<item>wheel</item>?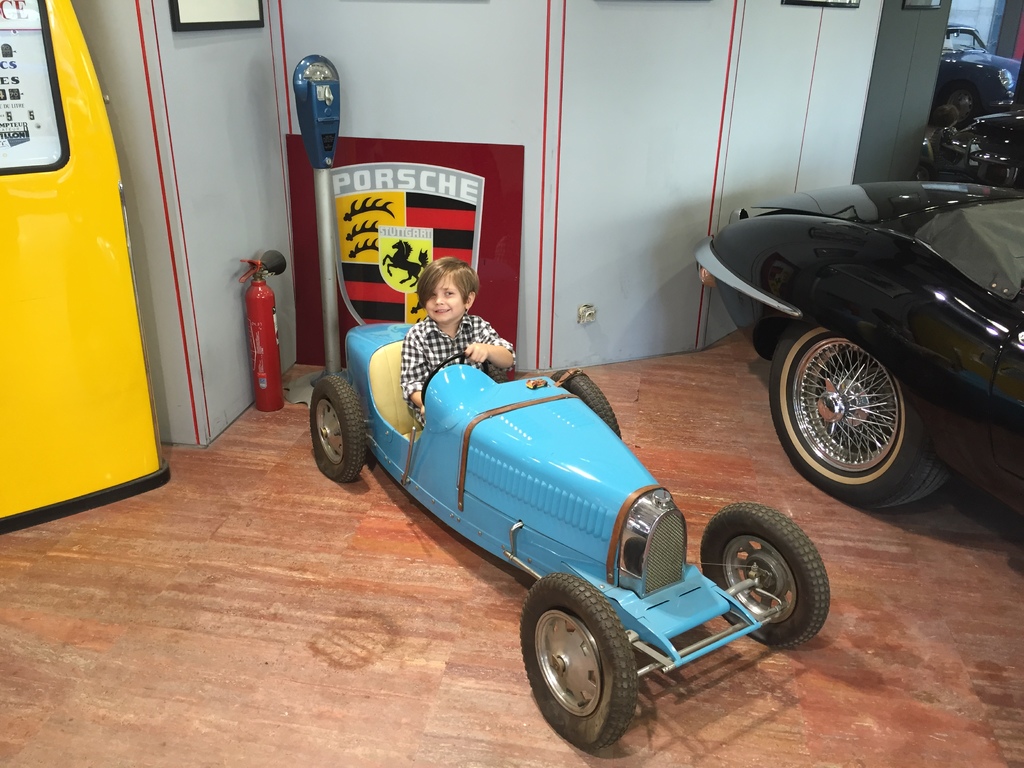
l=941, t=85, r=975, b=130
